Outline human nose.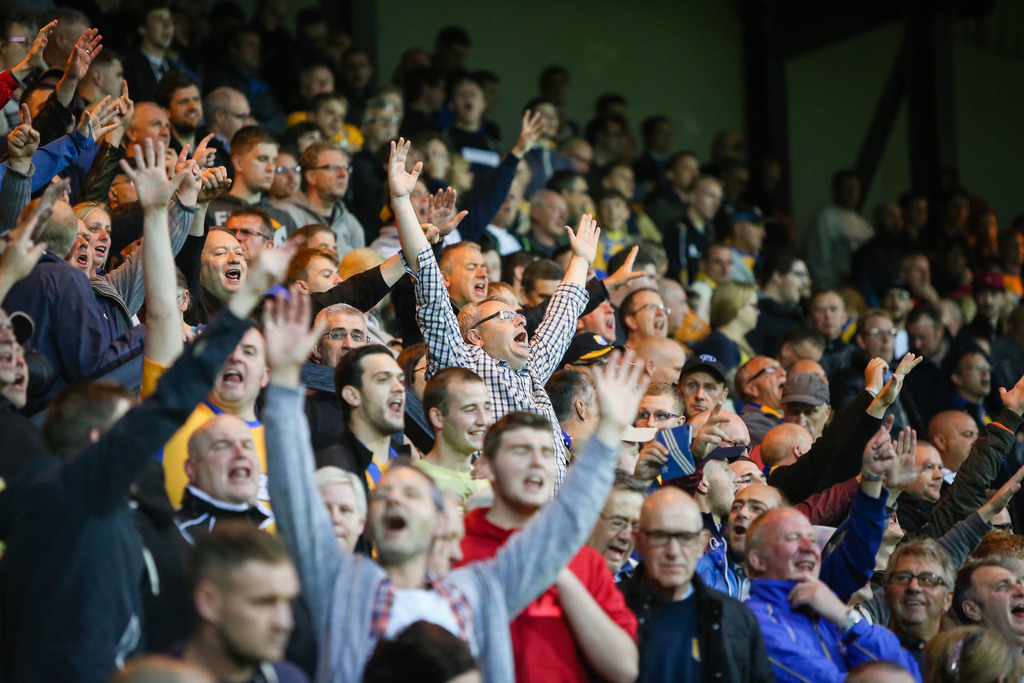
Outline: bbox=(730, 468, 742, 482).
